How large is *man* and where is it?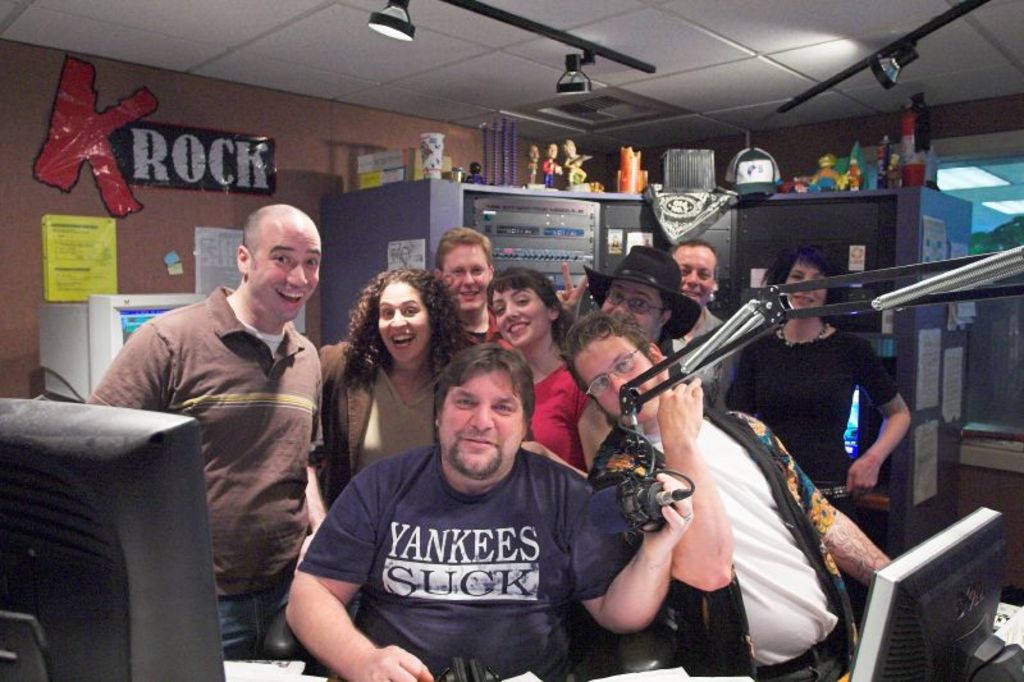
Bounding box: pyautogui.locateOnScreen(663, 243, 744, 413).
